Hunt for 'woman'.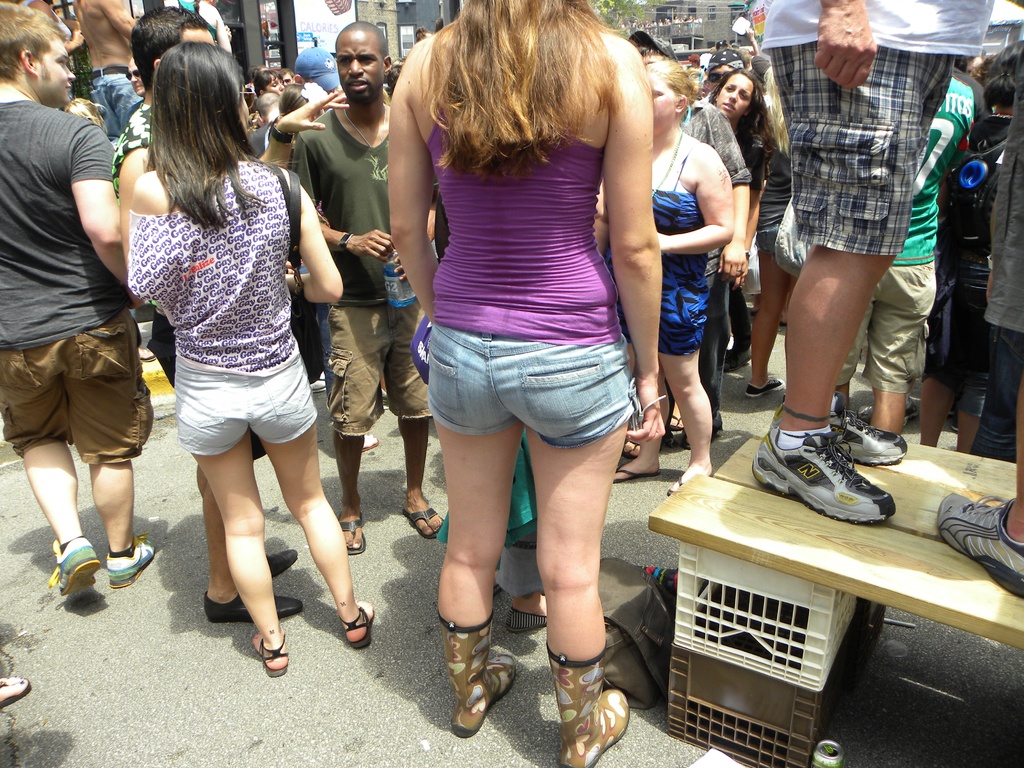
Hunted down at detection(388, 0, 664, 767).
